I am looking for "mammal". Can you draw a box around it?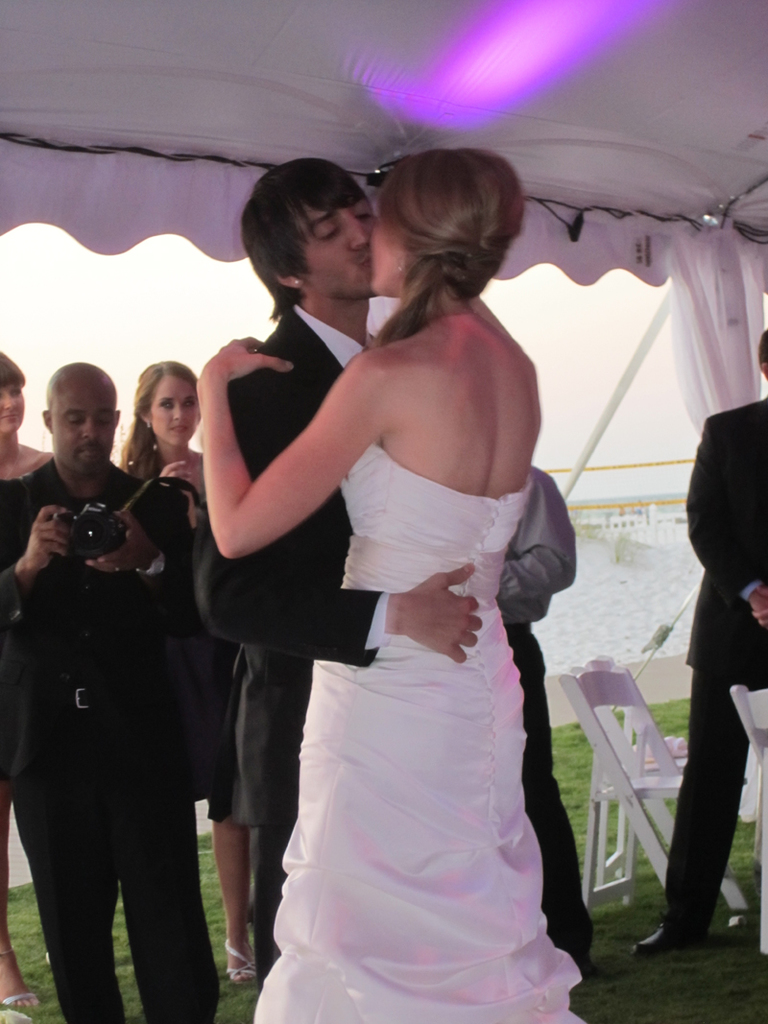
Sure, the bounding box is x1=196, y1=147, x2=592, y2=1023.
